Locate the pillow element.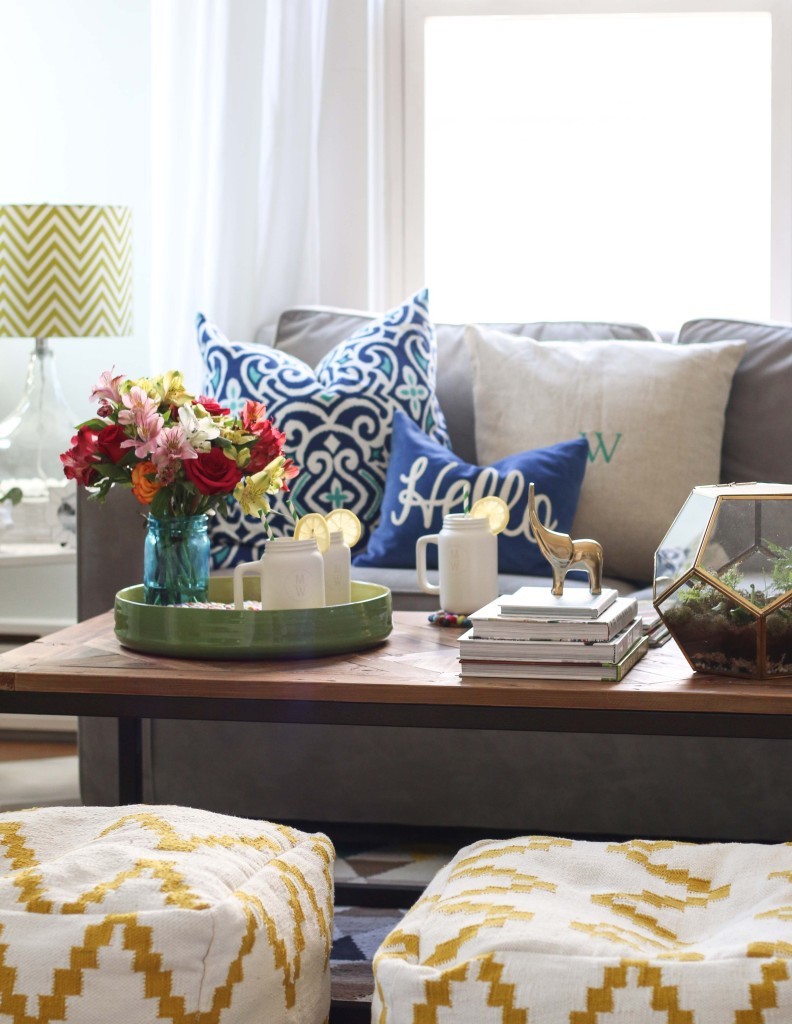
Element bbox: Rect(467, 322, 748, 574).
